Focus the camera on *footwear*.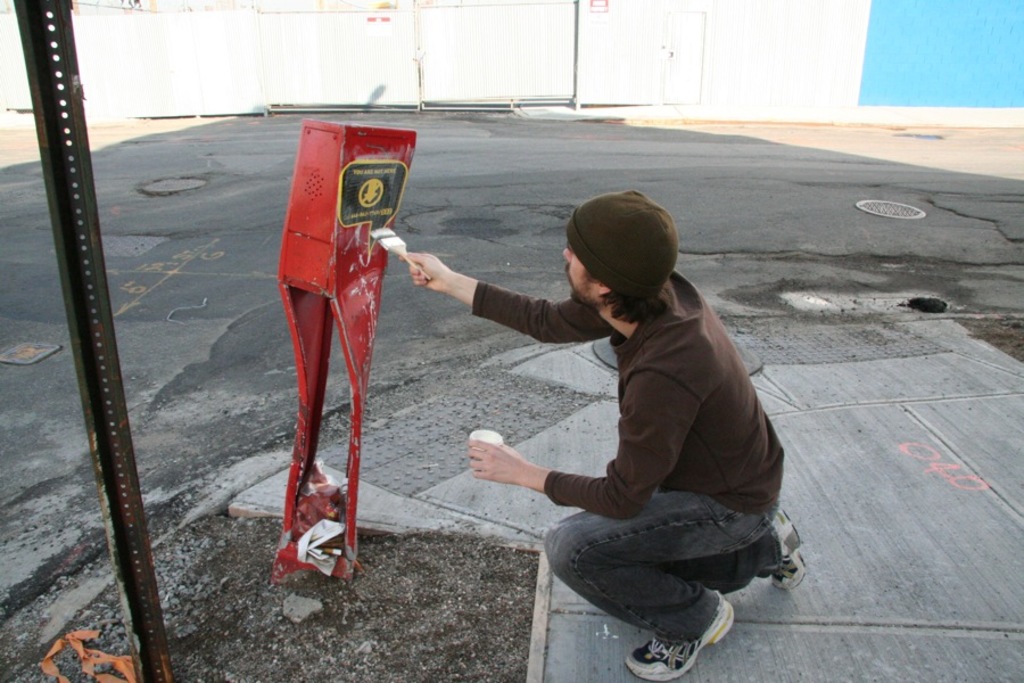
Focus region: 769:510:806:594.
